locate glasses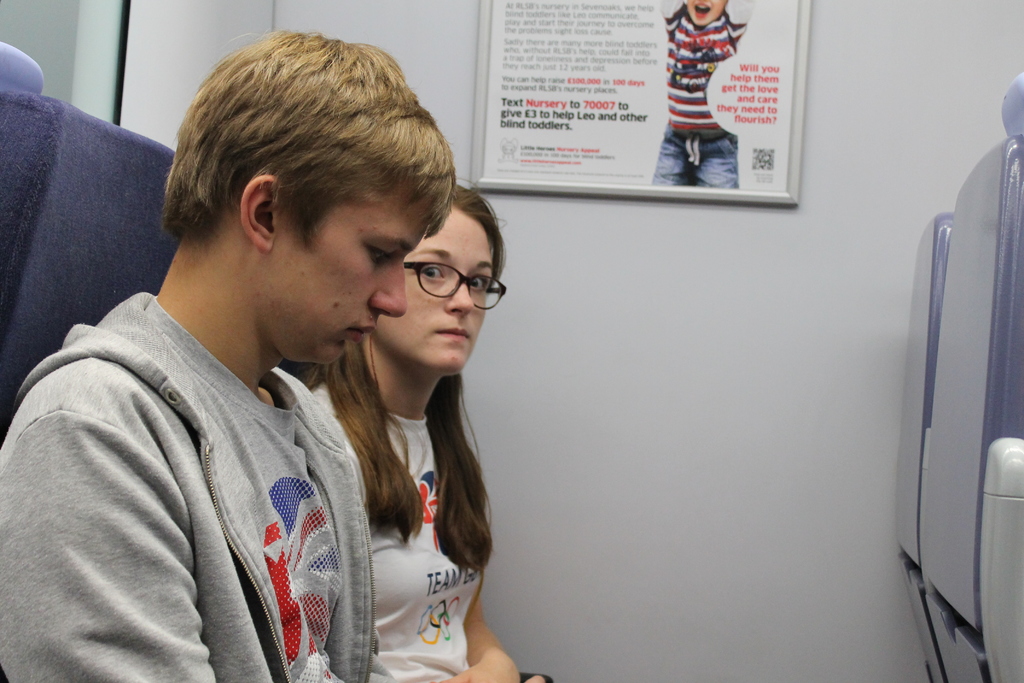
(404,258,504,311)
